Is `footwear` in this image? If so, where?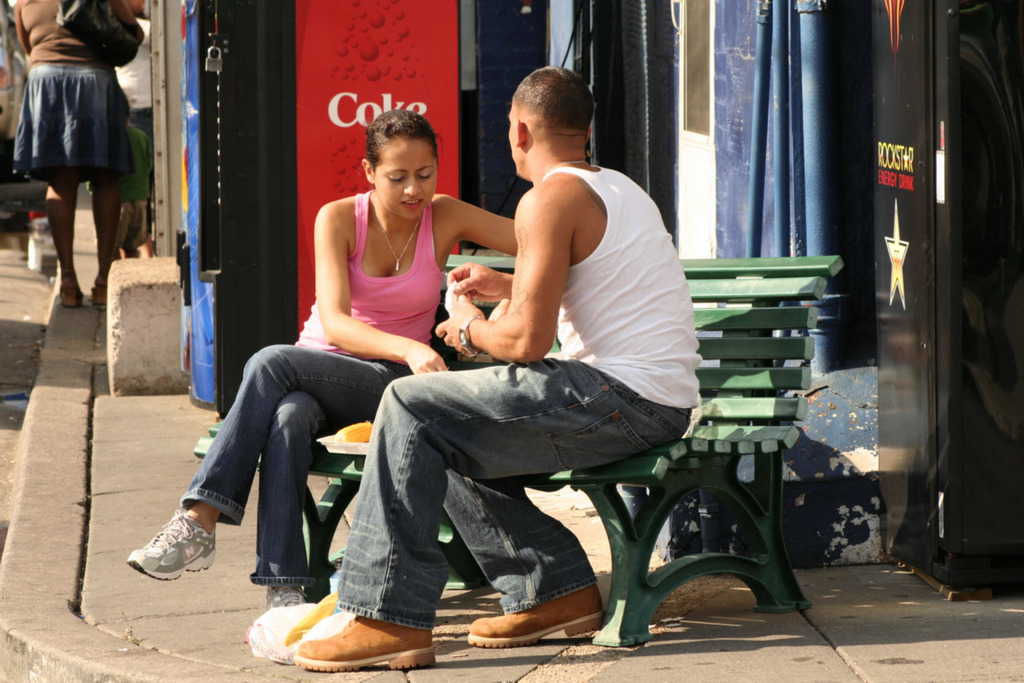
Yes, at bbox=[61, 279, 81, 307].
